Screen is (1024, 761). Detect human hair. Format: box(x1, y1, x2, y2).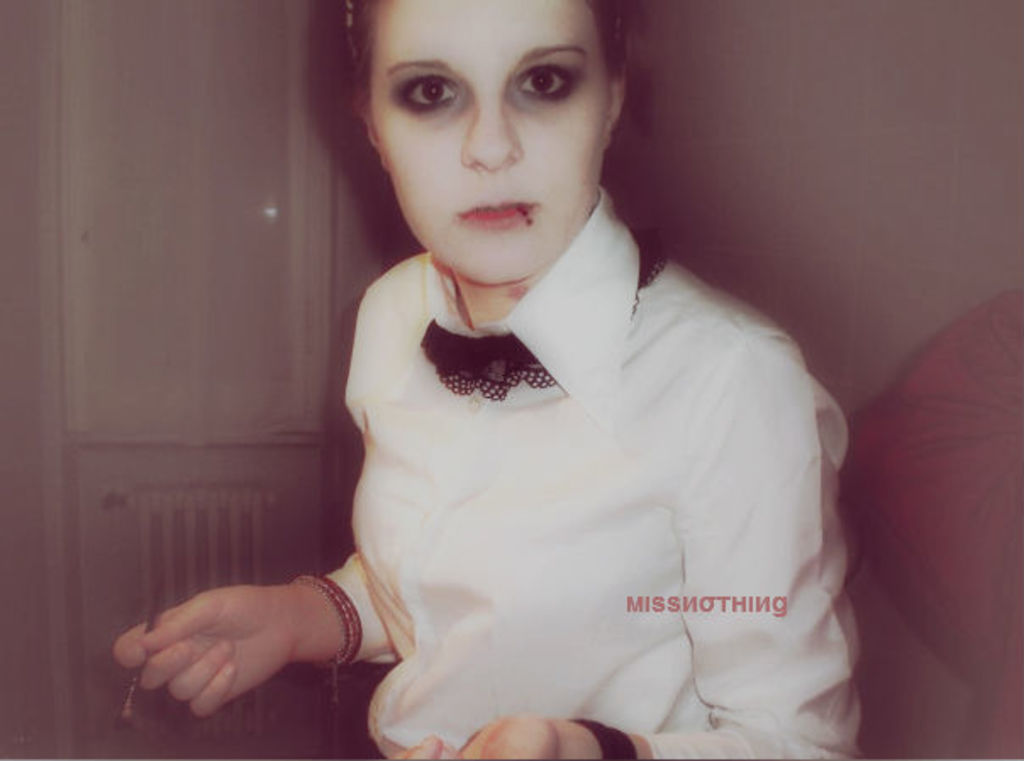
box(593, 0, 661, 288).
